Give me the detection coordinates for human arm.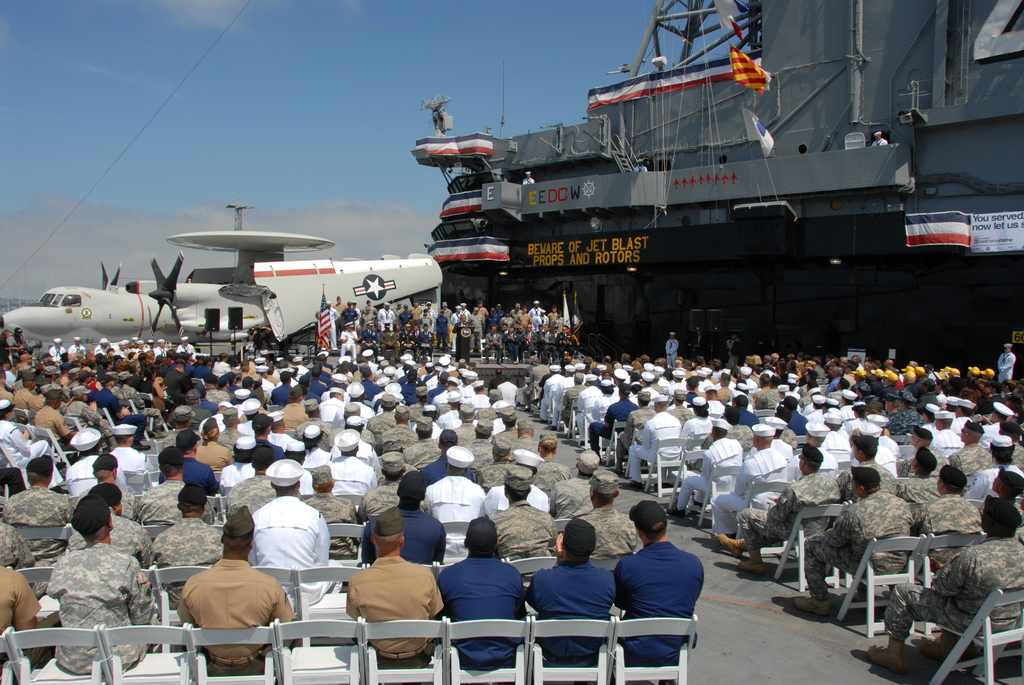
x1=540, y1=379, x2=551, y2=400.
